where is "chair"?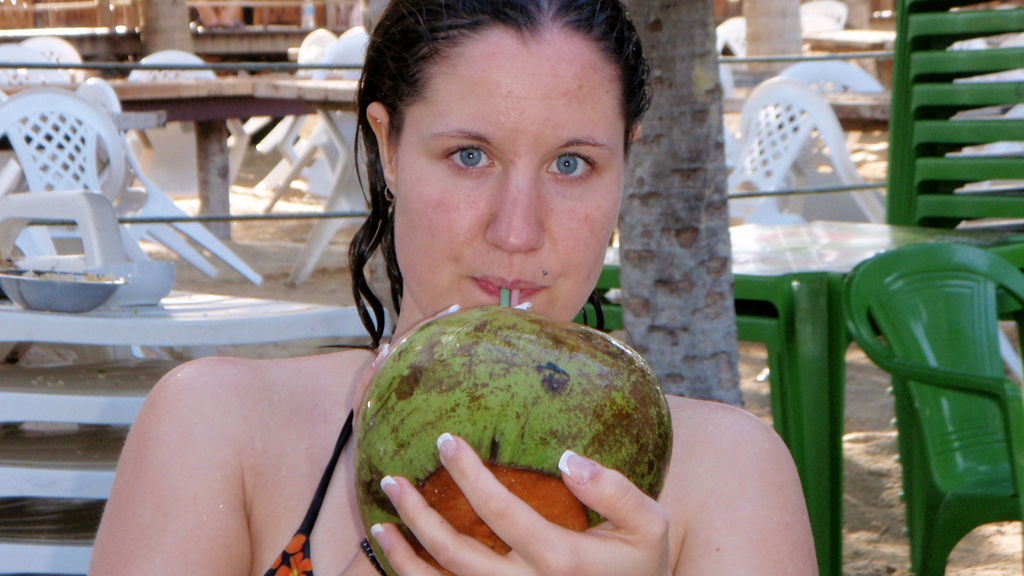
<region>798, 0, 850, 34</region>.
